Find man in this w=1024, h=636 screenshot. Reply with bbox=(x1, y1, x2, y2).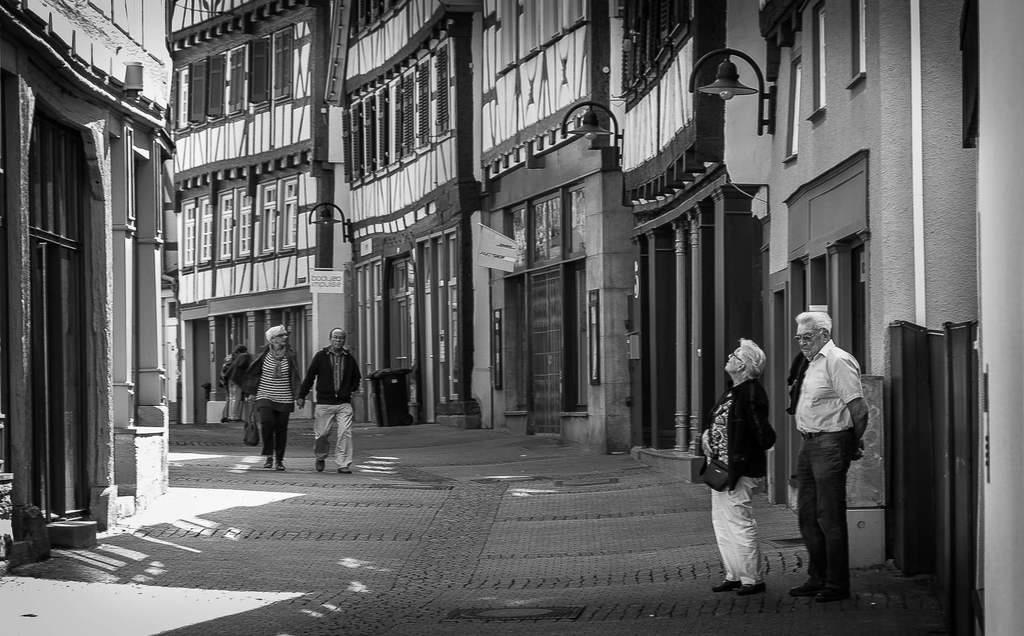
bbox=(700, 340, 787, 589).
